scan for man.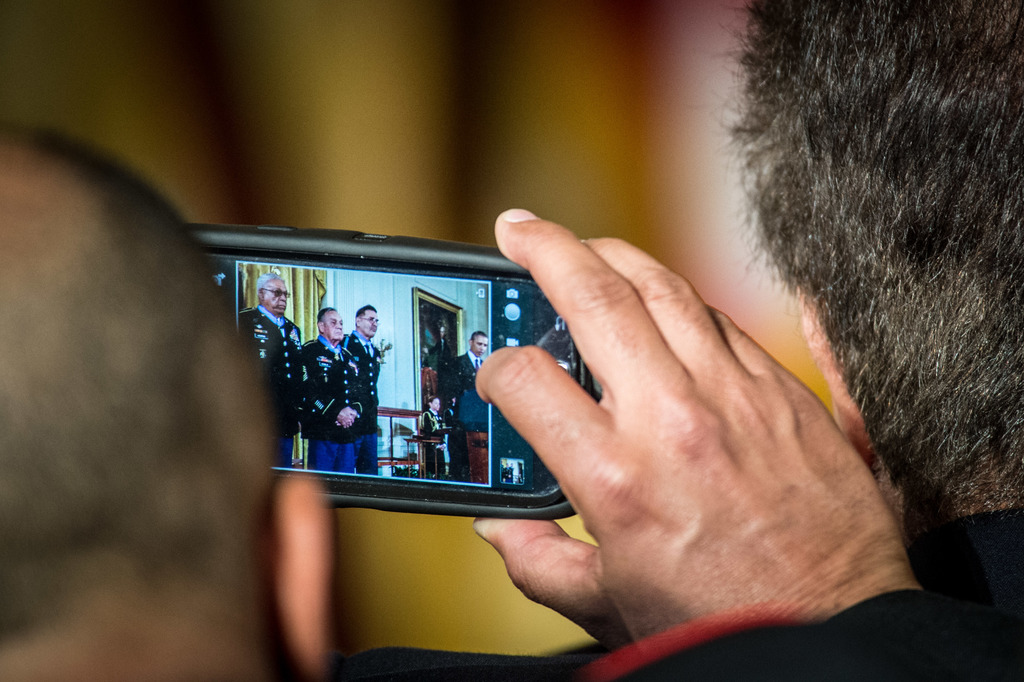
Scan result: rect(343, 301, 380, 474).
